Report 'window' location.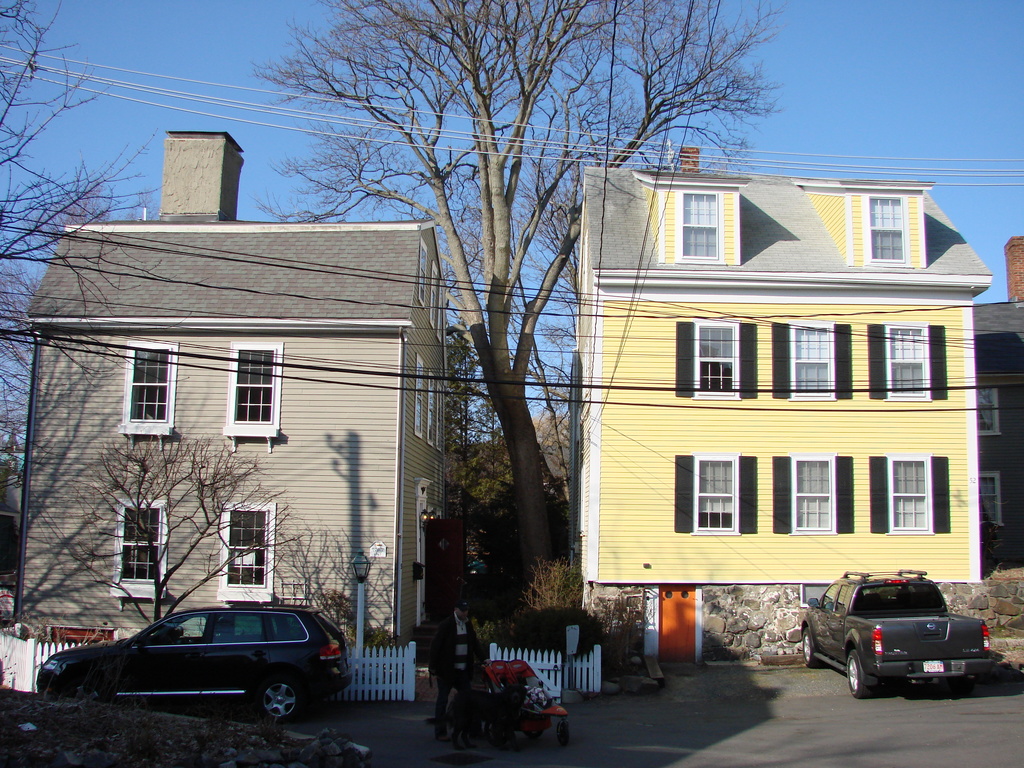
Report: rect(880, 321, 928, 397).
